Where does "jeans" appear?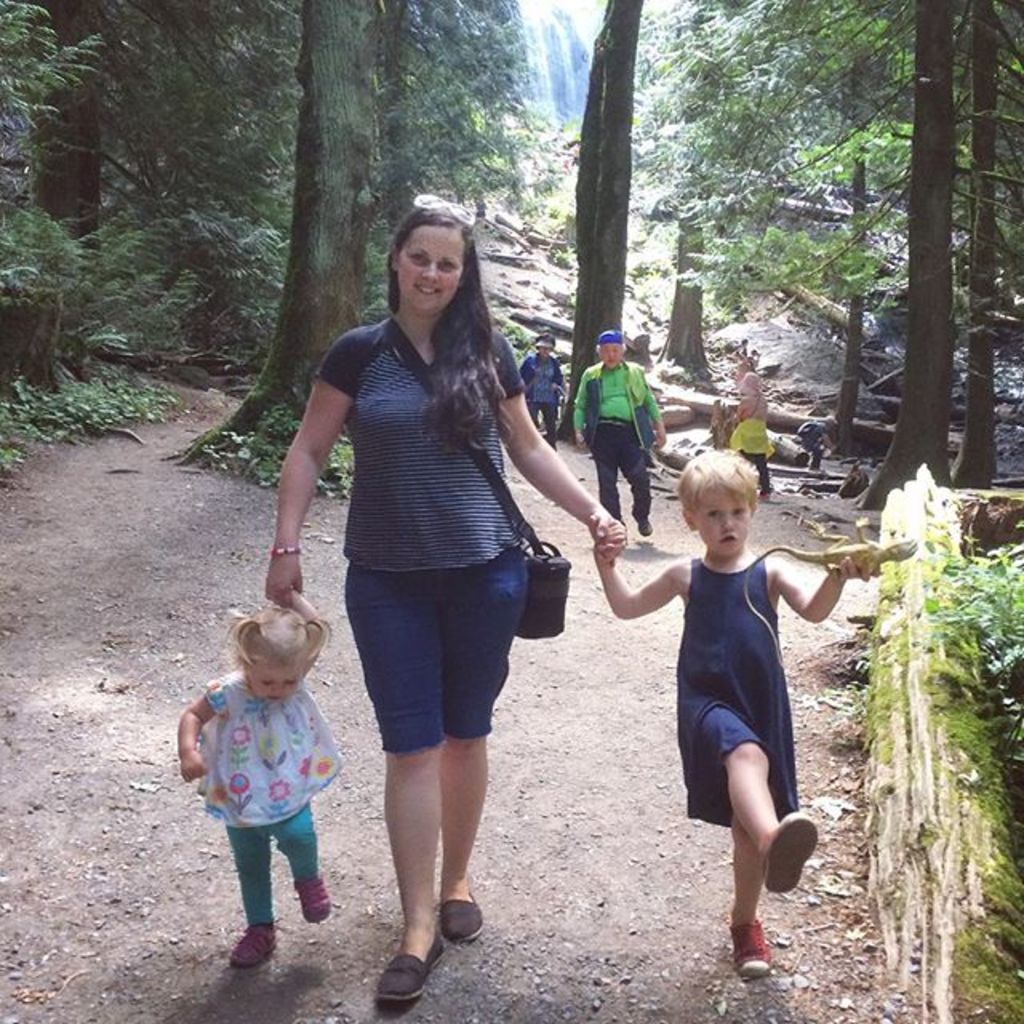
Appears at bbox=[341, 547, 530, 750].
